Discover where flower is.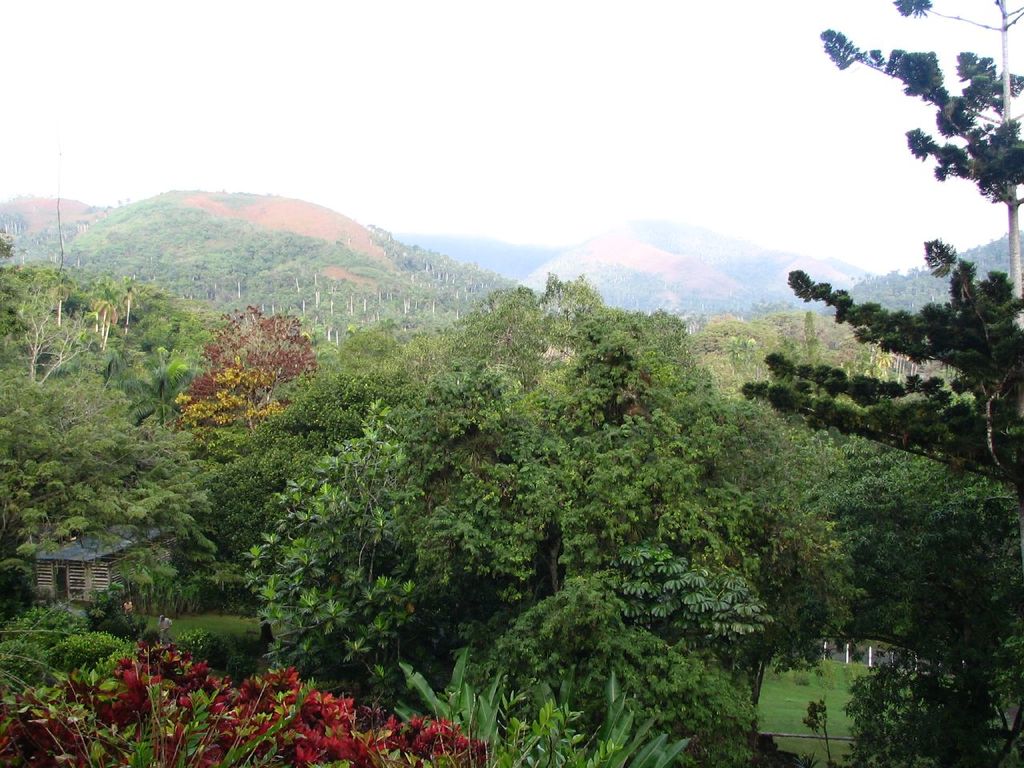
Discovered at l=176, t=391, r=189, b=403.
